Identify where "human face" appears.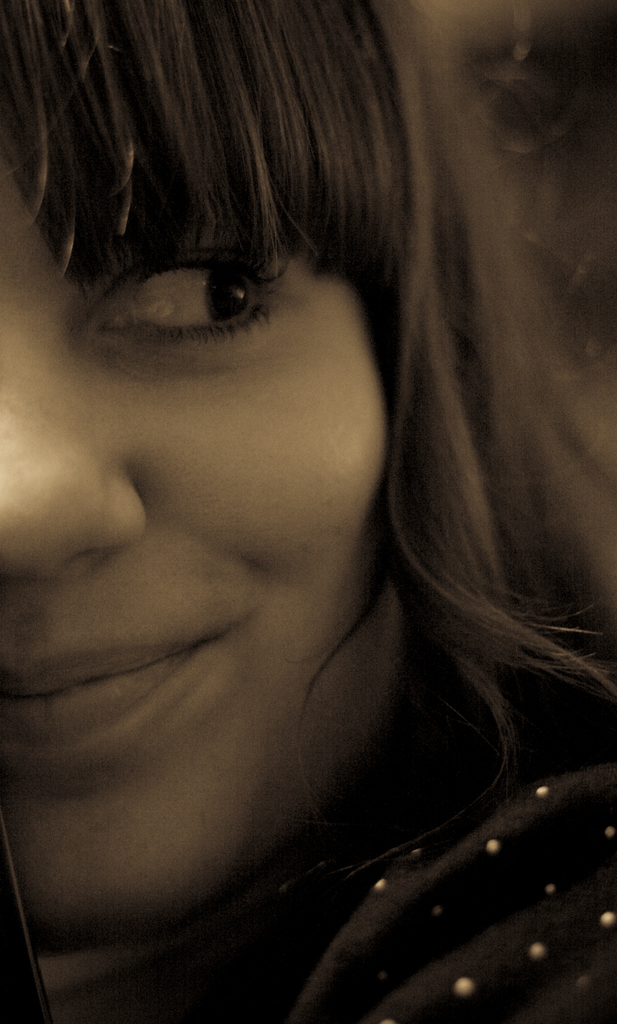
Appears at (0, 109, 431, 941).
